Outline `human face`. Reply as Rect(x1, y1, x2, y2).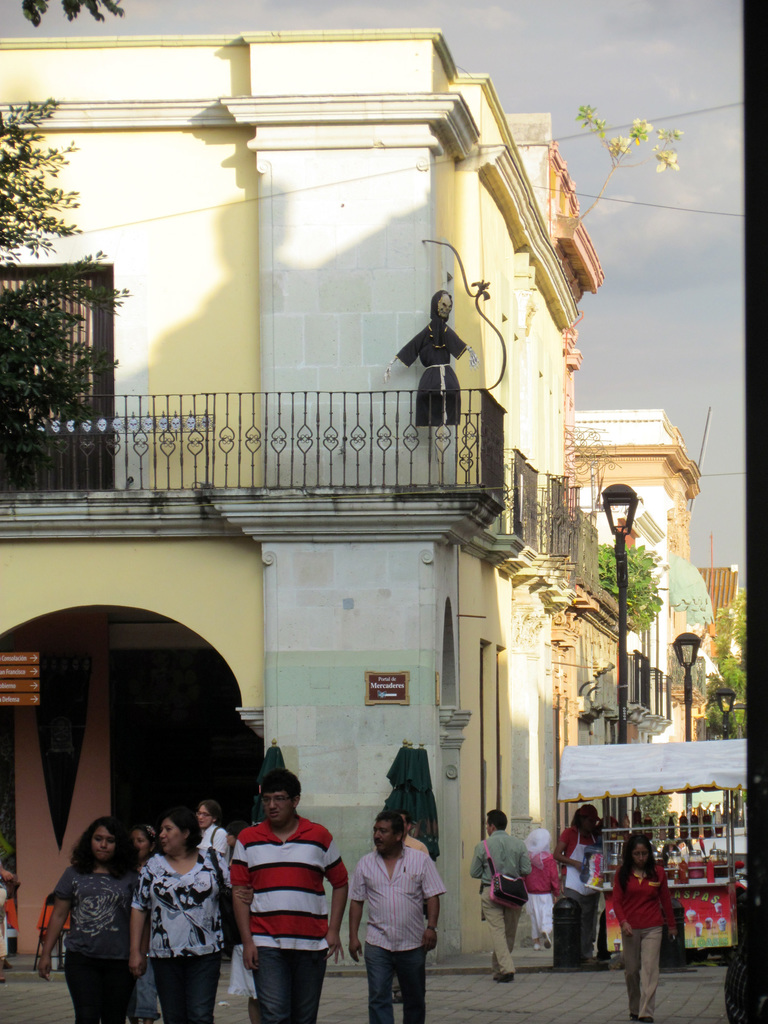
Rect(194, 804, 215, 829).
